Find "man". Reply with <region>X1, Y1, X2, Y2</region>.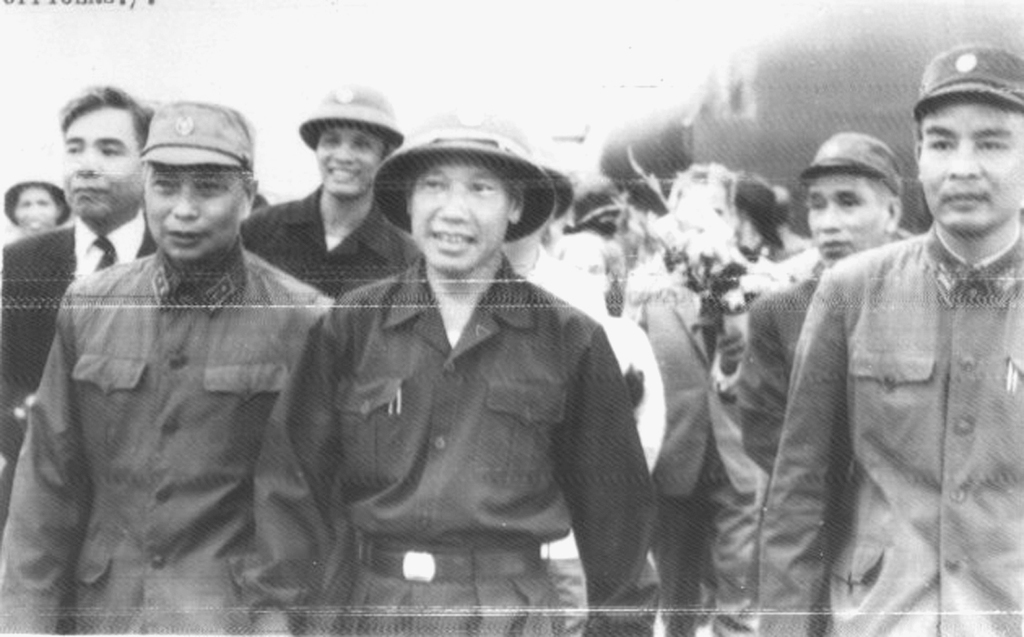
<region>761, 40, 1023, 636</region>.
